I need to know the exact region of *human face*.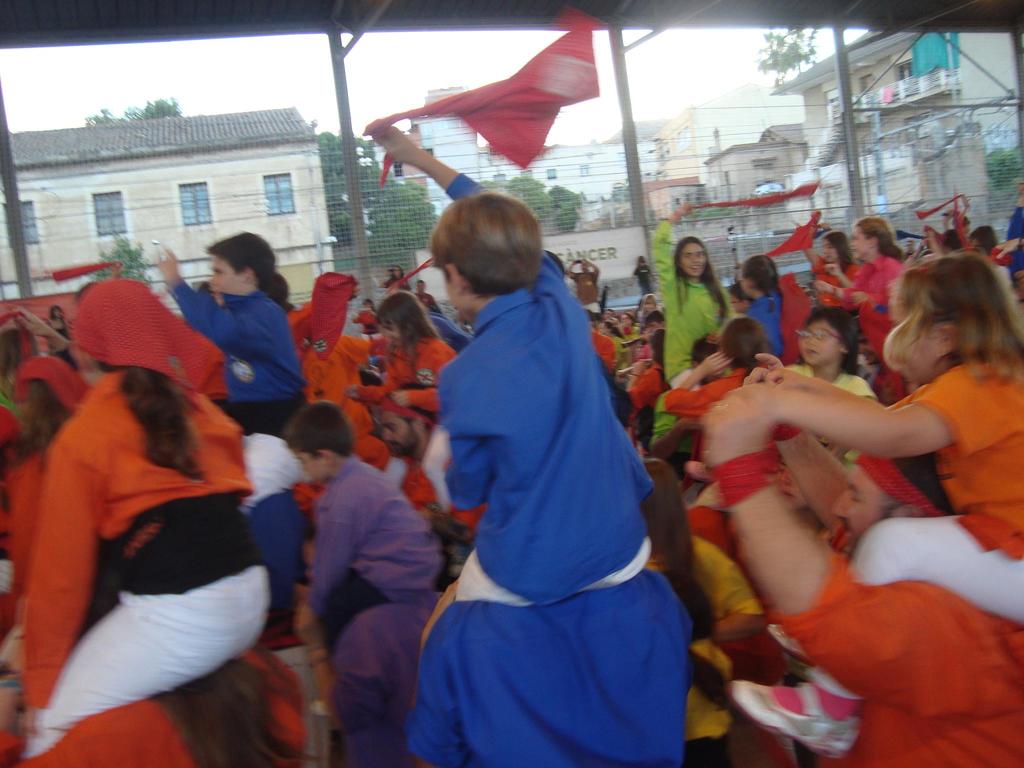
Region: 888, 304, 941, 378.
